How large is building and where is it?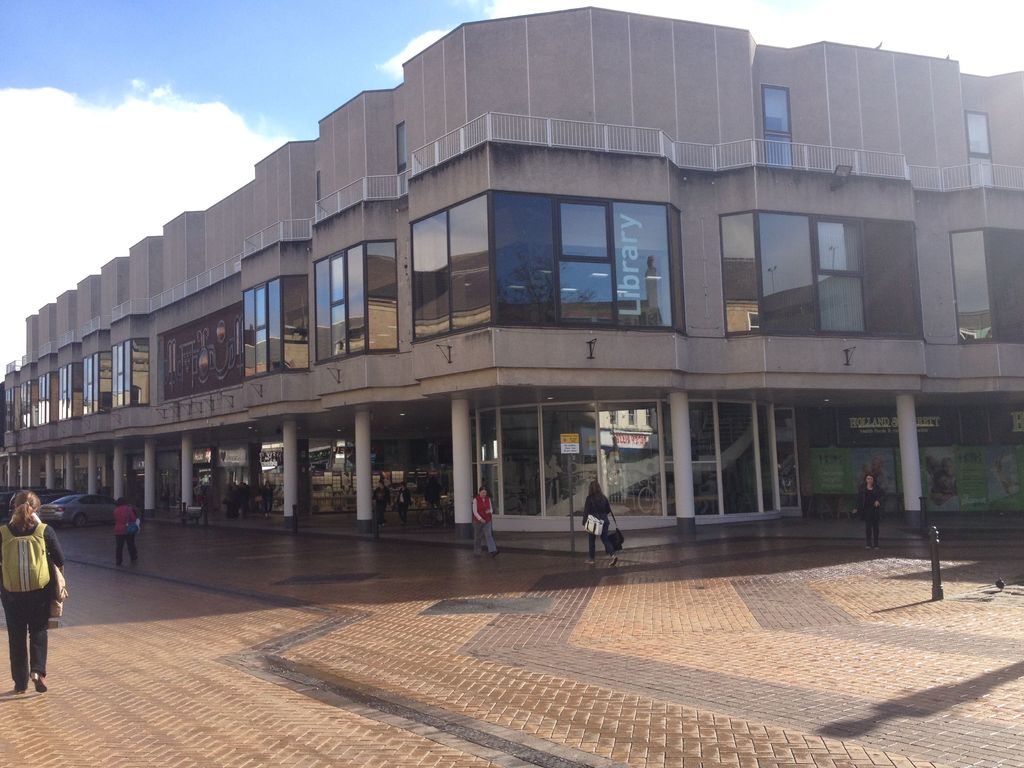
Bounding box: box(0, 2, 1023, 538).
